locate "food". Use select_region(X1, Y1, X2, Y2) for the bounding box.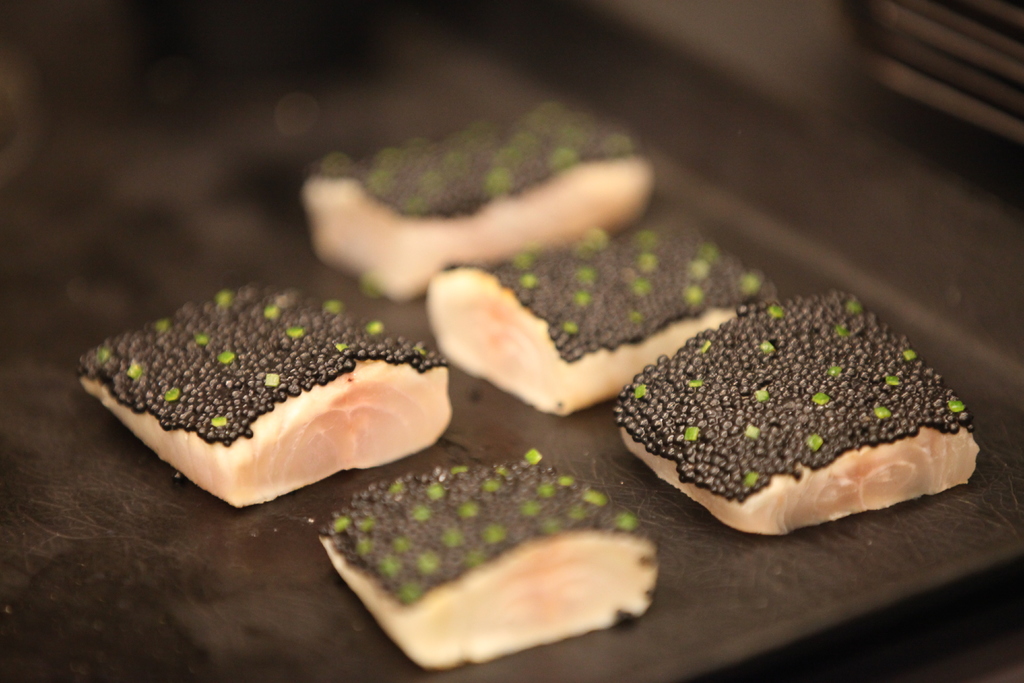
select_region(300, 97, 659, 300).
